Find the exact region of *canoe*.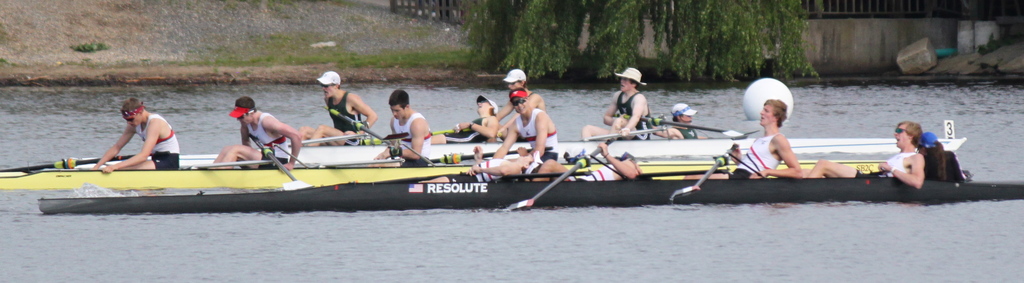
Exact region: {"x1": 36, "y1": 174, "x2": 1023, "y2": 209}.
